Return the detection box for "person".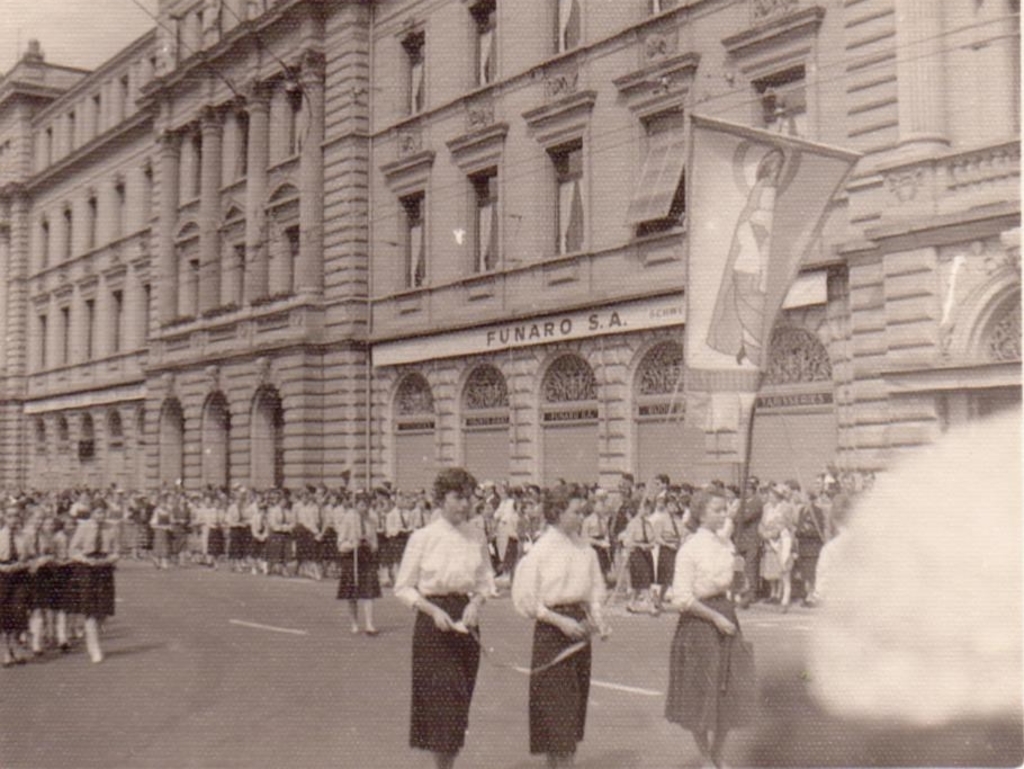
152/493/171/569.
